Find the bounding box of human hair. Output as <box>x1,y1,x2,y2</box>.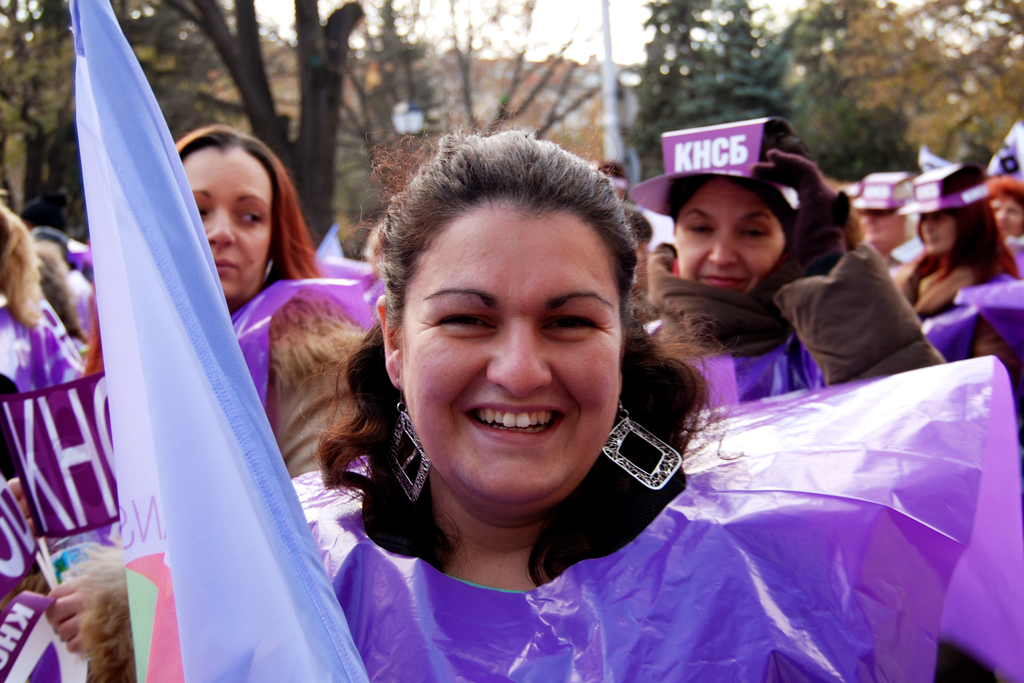
<box>313,122,714,588</box>.
